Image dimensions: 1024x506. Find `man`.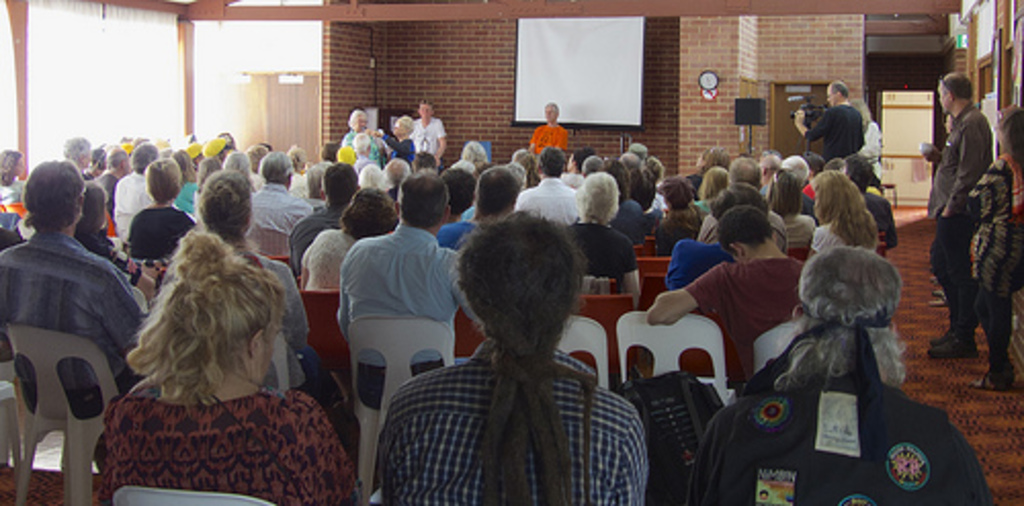
pyautogui.locateOnScreen(414, 100, 442, 158).
